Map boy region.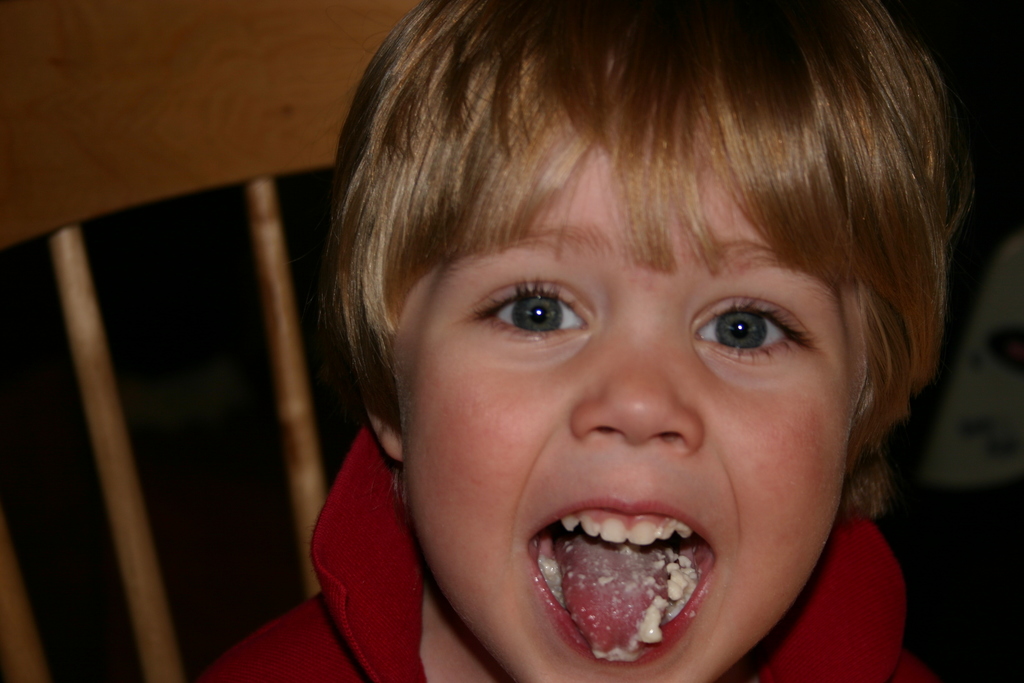
Mapped to bbox(244, 3, 1023, 682).
